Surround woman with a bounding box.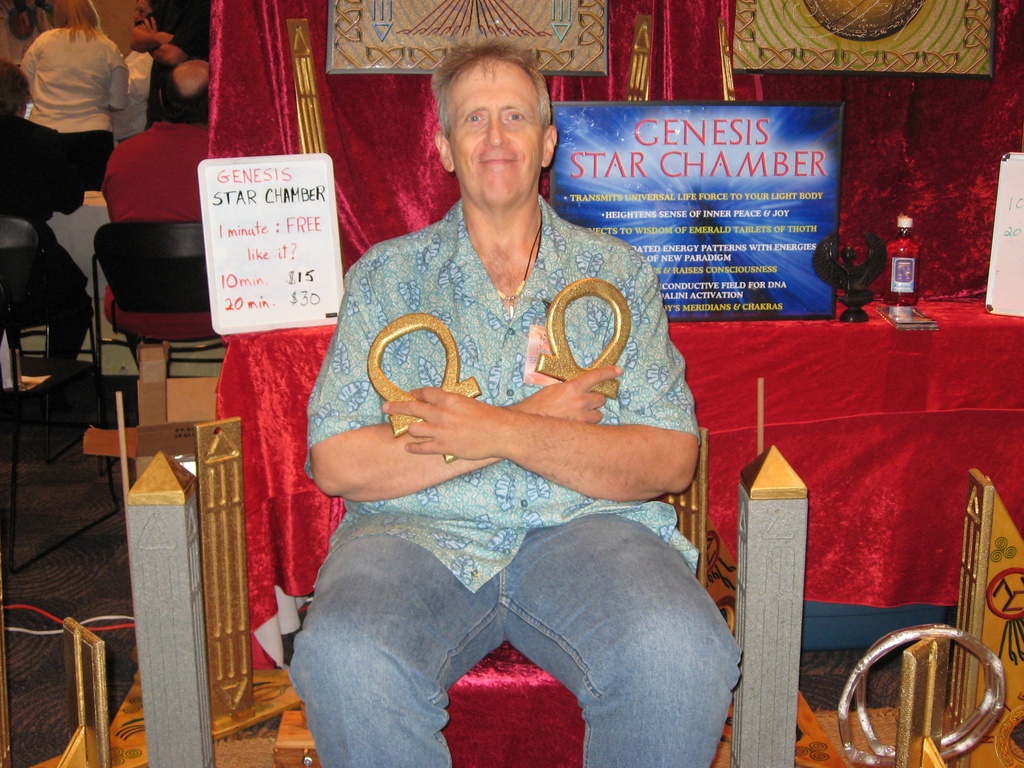
box=[107, 0, 156, 146].
